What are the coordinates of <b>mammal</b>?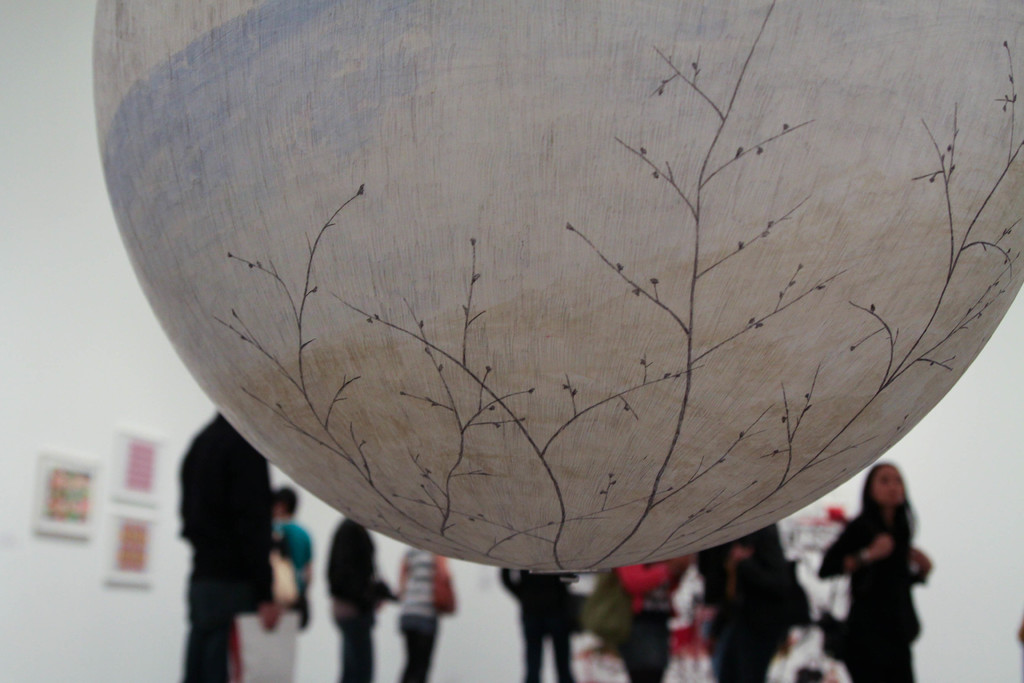
bbox=[730, 544, 822, 682].
